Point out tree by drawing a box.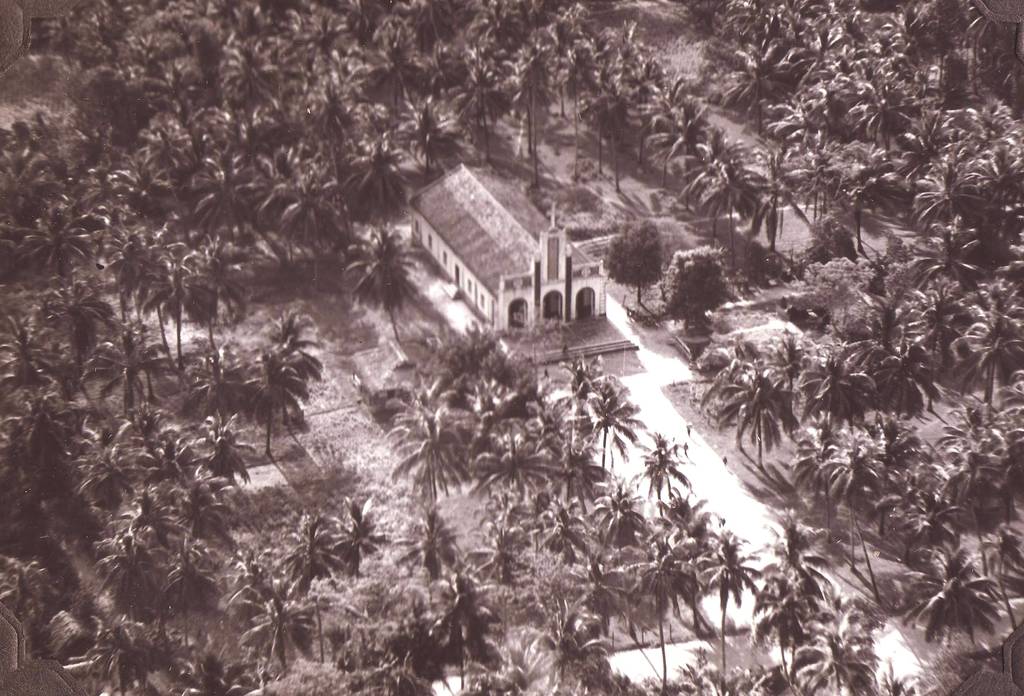
[63,623,161,695].
